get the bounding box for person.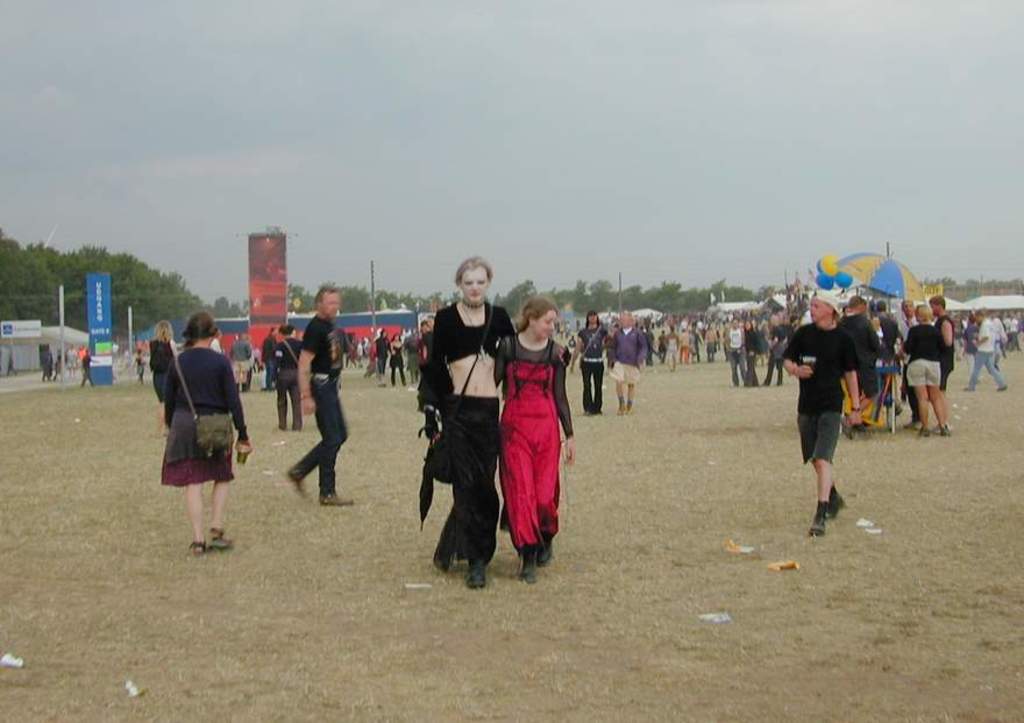
(43,349,54,385).
